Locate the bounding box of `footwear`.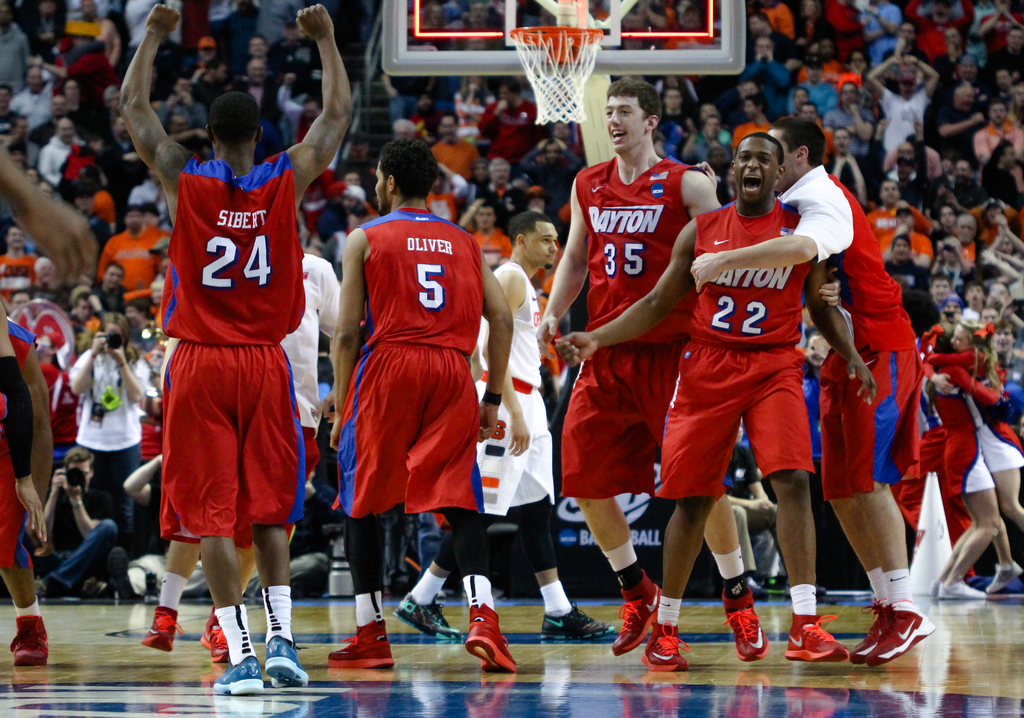
Bounding box: 36/573/49/602.
